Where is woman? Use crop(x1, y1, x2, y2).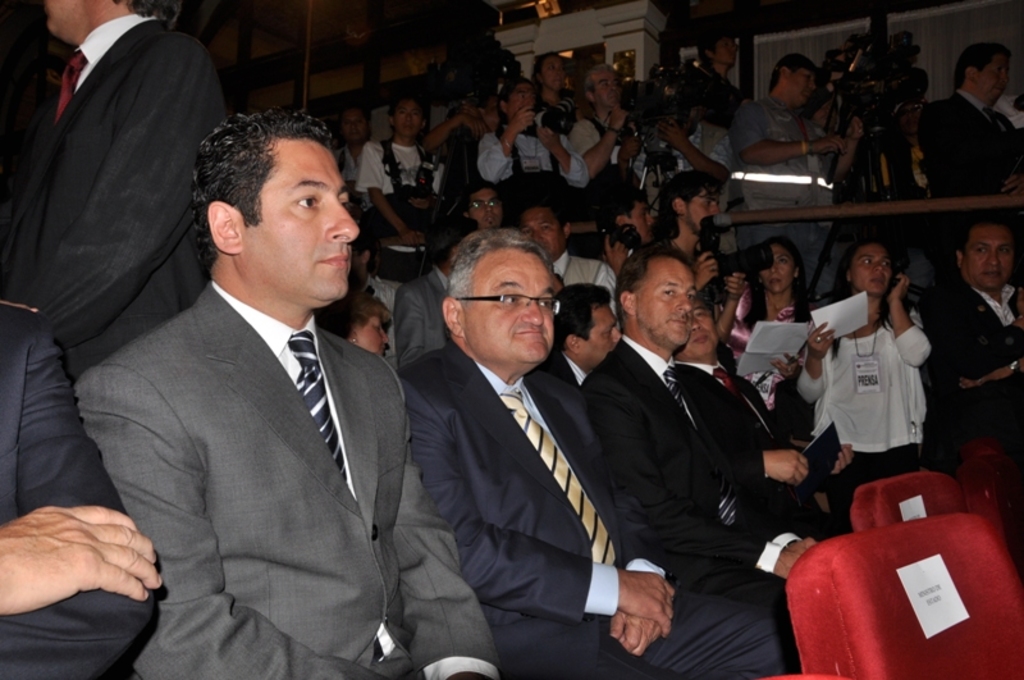
crop(805, 243, 942, 515).
